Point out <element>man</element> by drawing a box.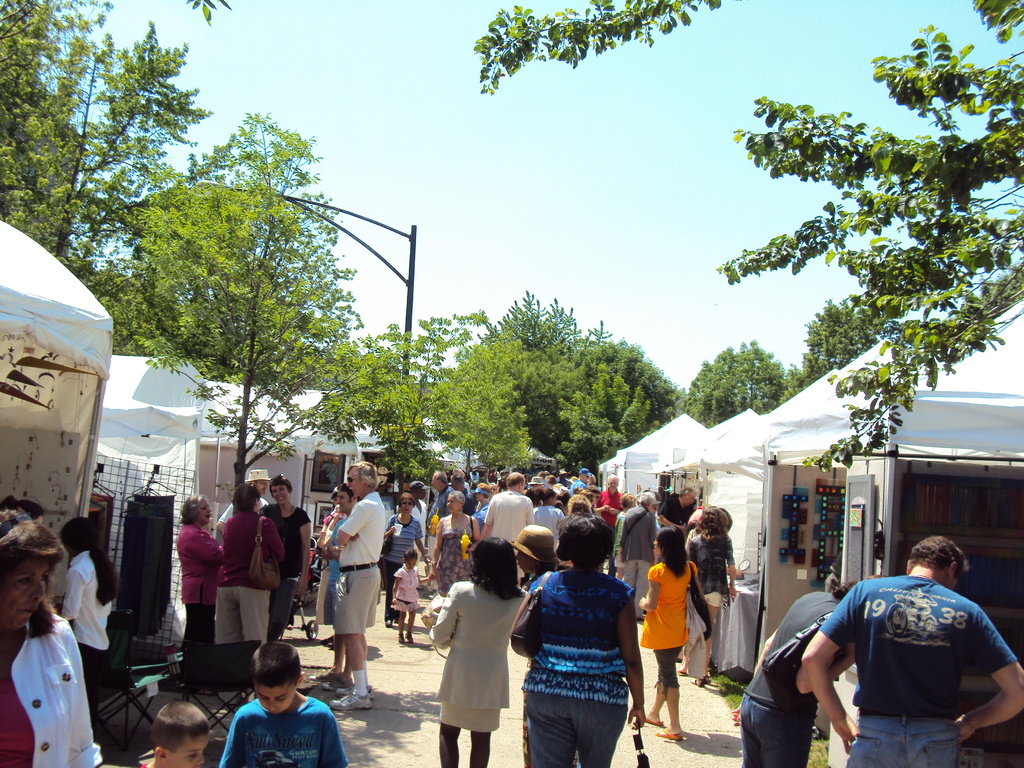
x1=593 y1=474 x2=628 y2=578.
